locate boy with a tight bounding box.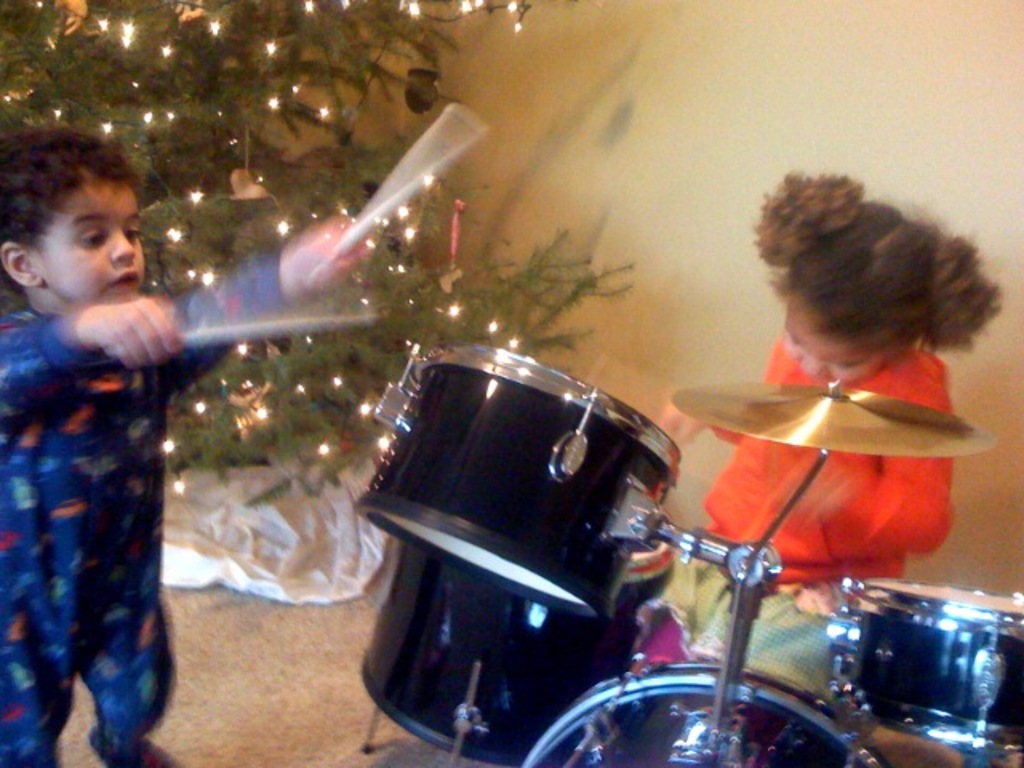
crop(0, 149, 211, 746).
